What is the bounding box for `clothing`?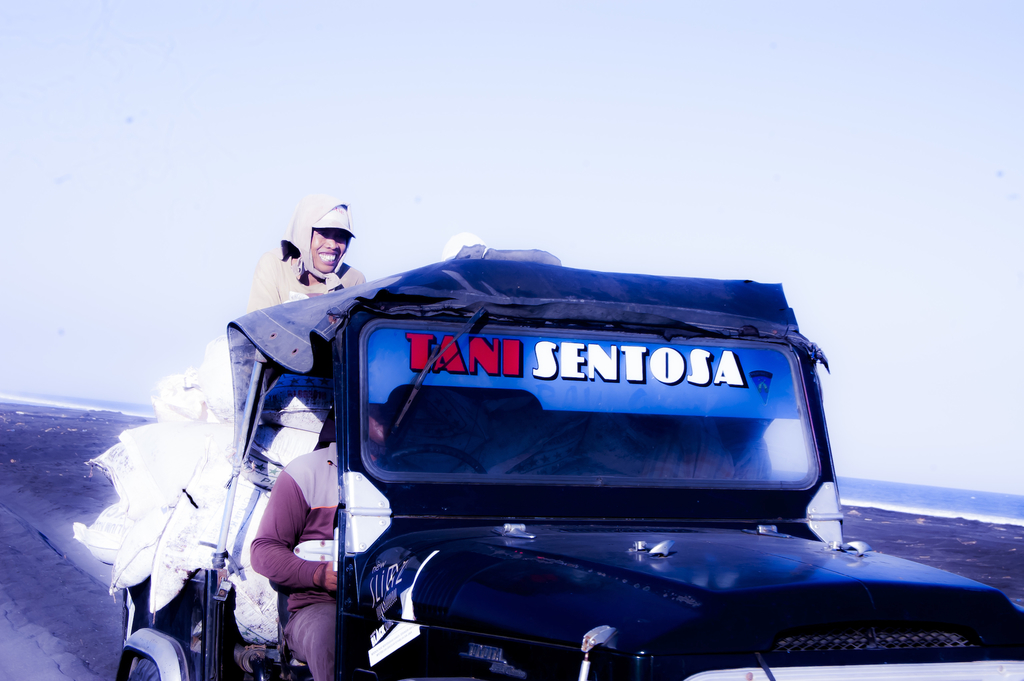
crop(256, 436, 390, 680).
